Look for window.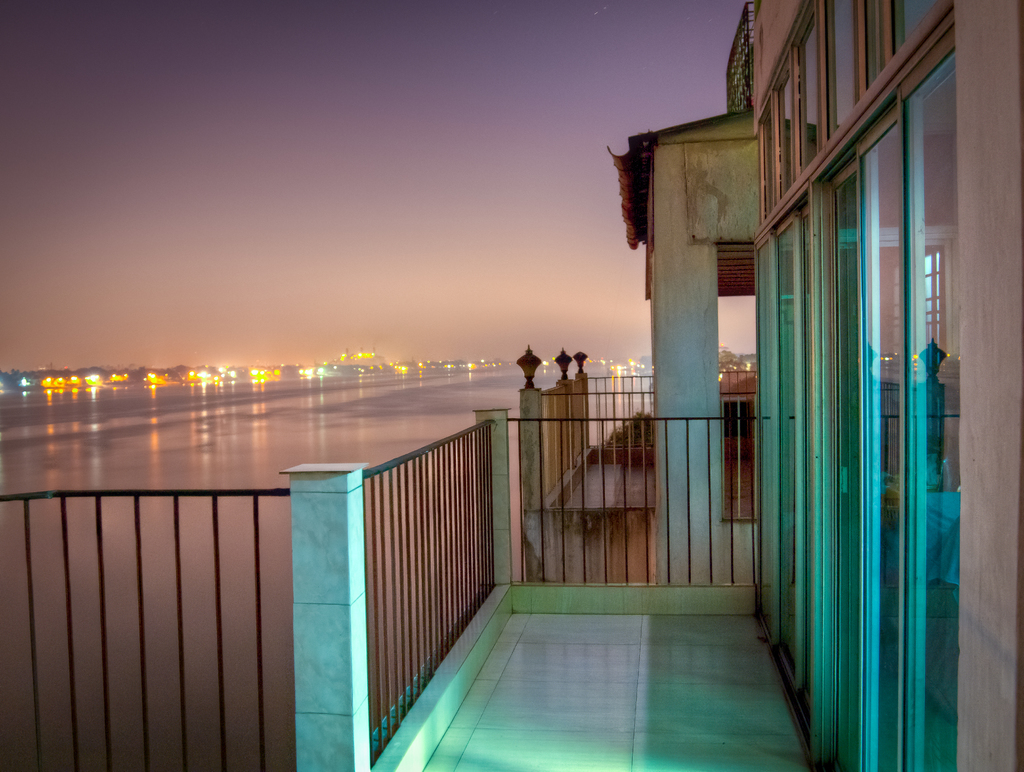
Found: {"x1": 825, "y1": 1, "x2": 856, "y2": 130}.
